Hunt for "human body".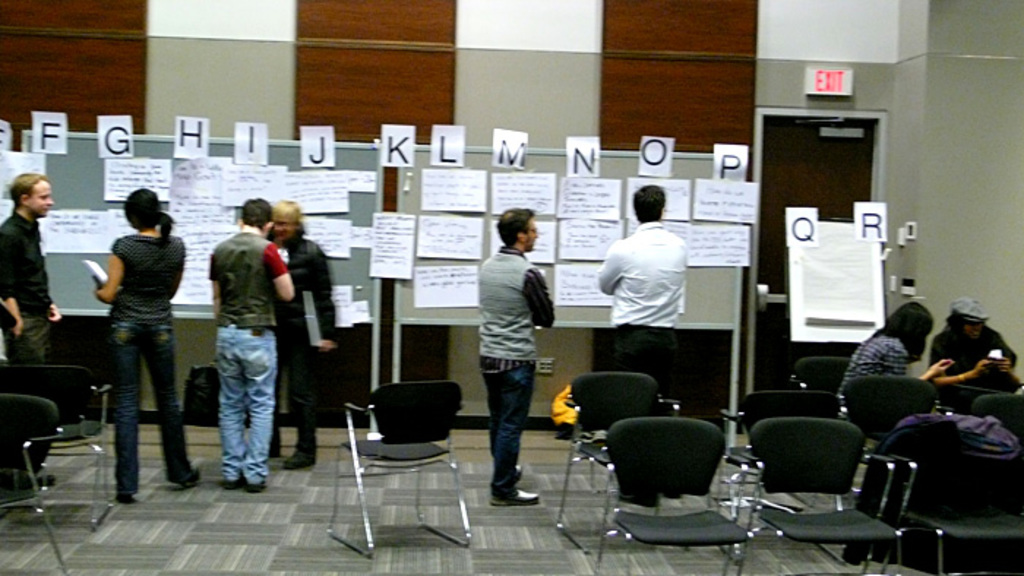
Hunted down at (0,197,51,499).
